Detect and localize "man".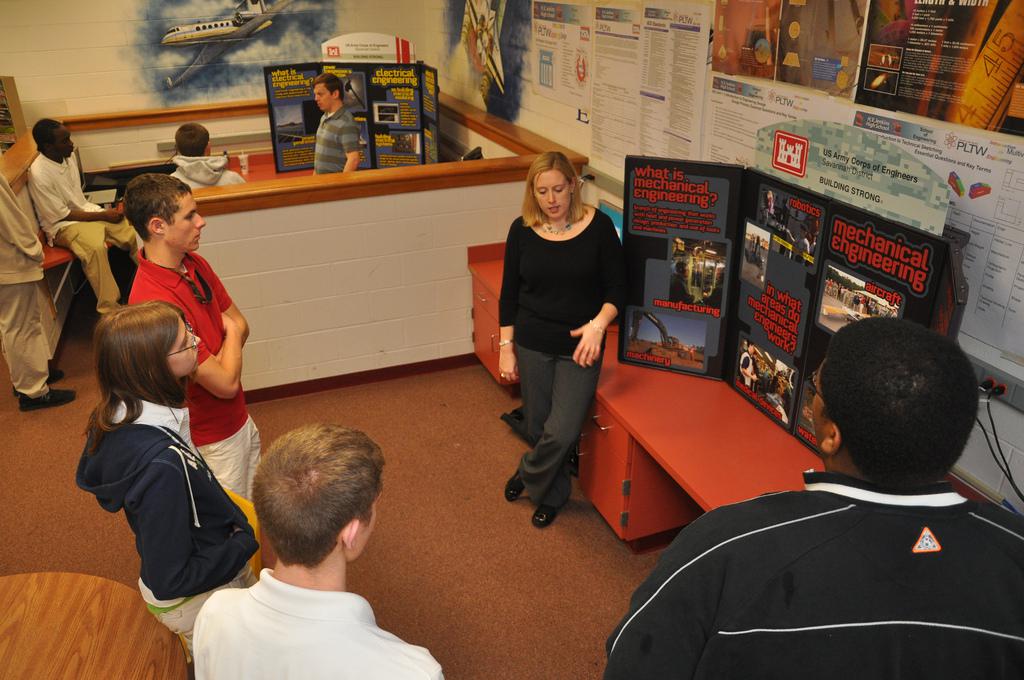
Localized at [309, 77, 360, 177].
